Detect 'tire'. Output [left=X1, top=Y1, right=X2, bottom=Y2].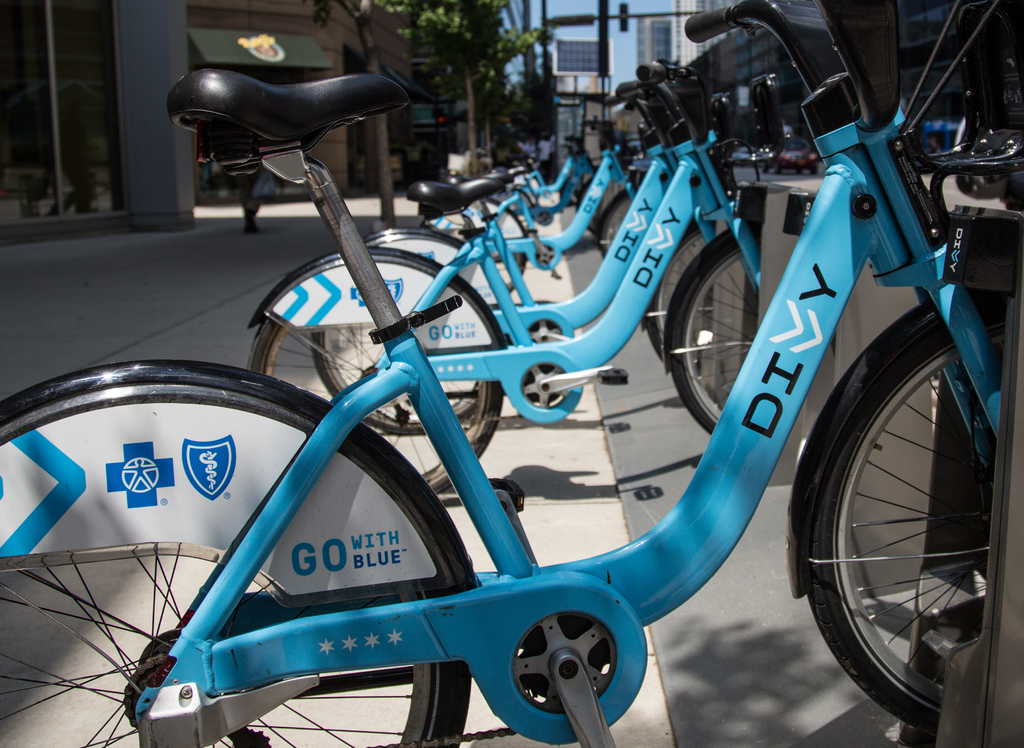
[left=595, top=186, right=638, bottom=256].
